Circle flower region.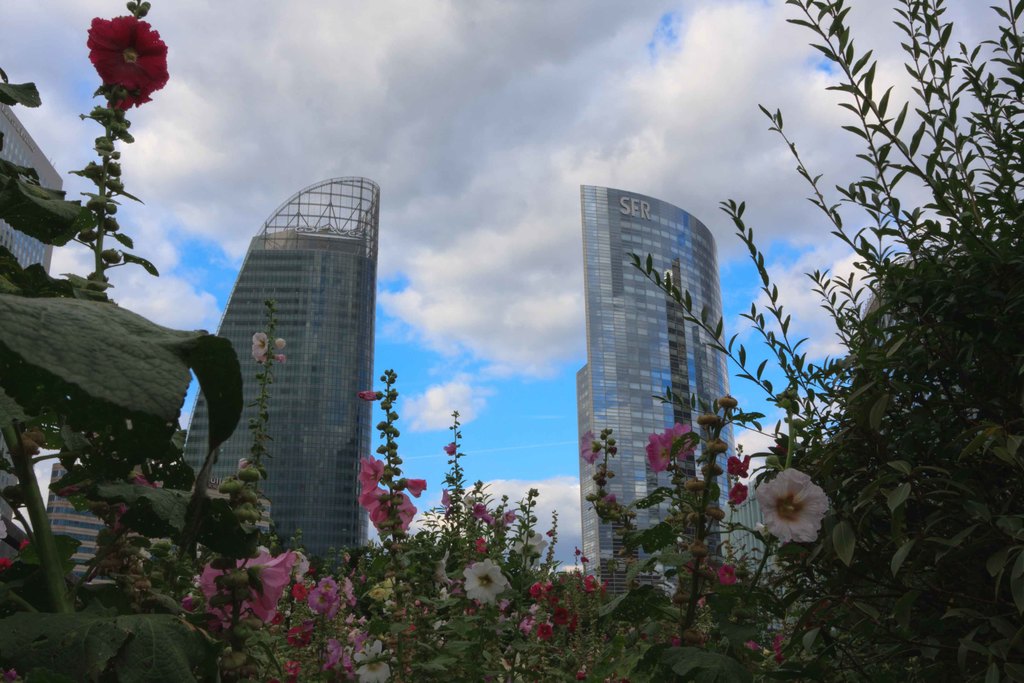
Region: 251 334 269 360.
